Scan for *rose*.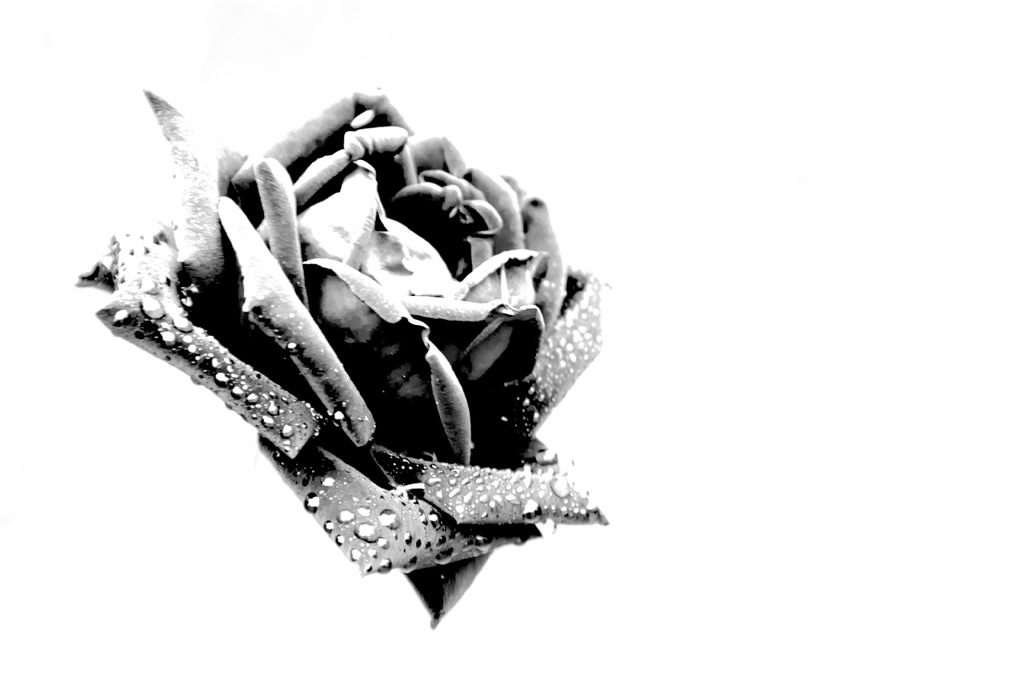
Scan result: 72,85,611,626.
